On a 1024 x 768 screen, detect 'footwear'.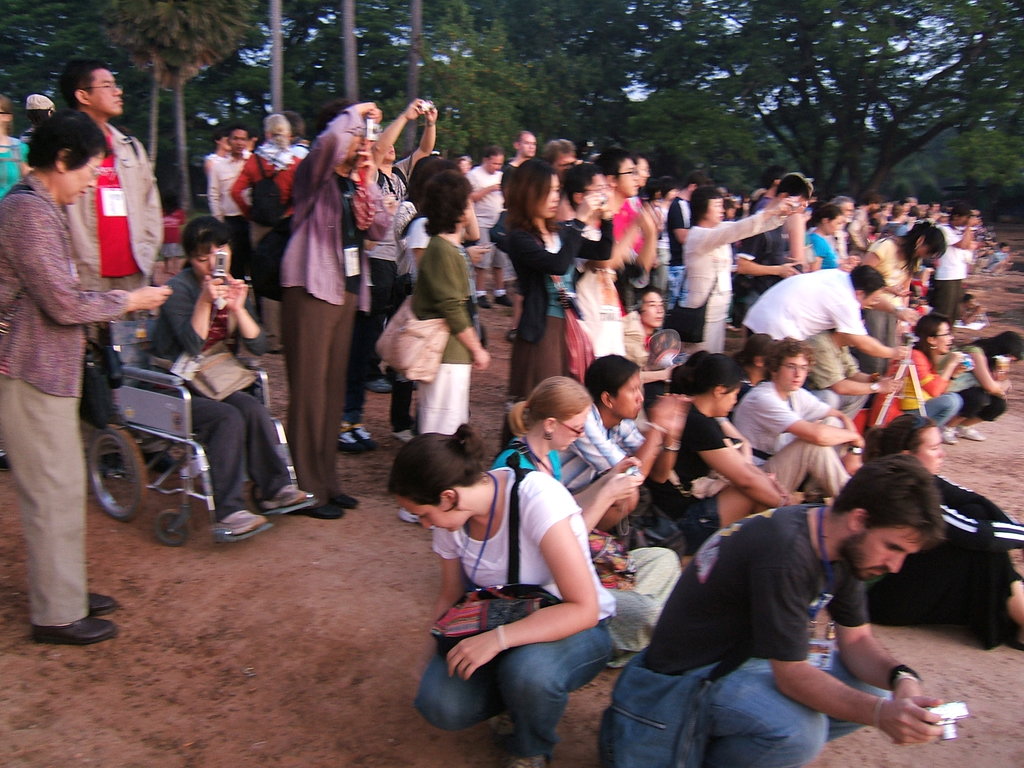
<bbox>33, 613, 120, 650</bbox>.
